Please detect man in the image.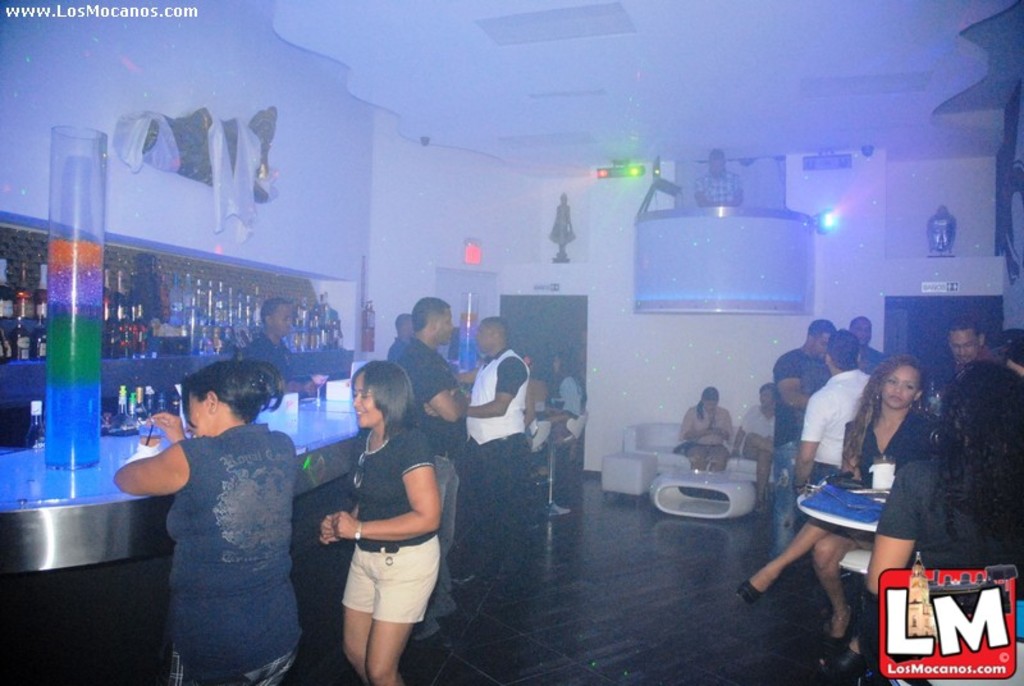
BBox(771, 320, 844, 555).
